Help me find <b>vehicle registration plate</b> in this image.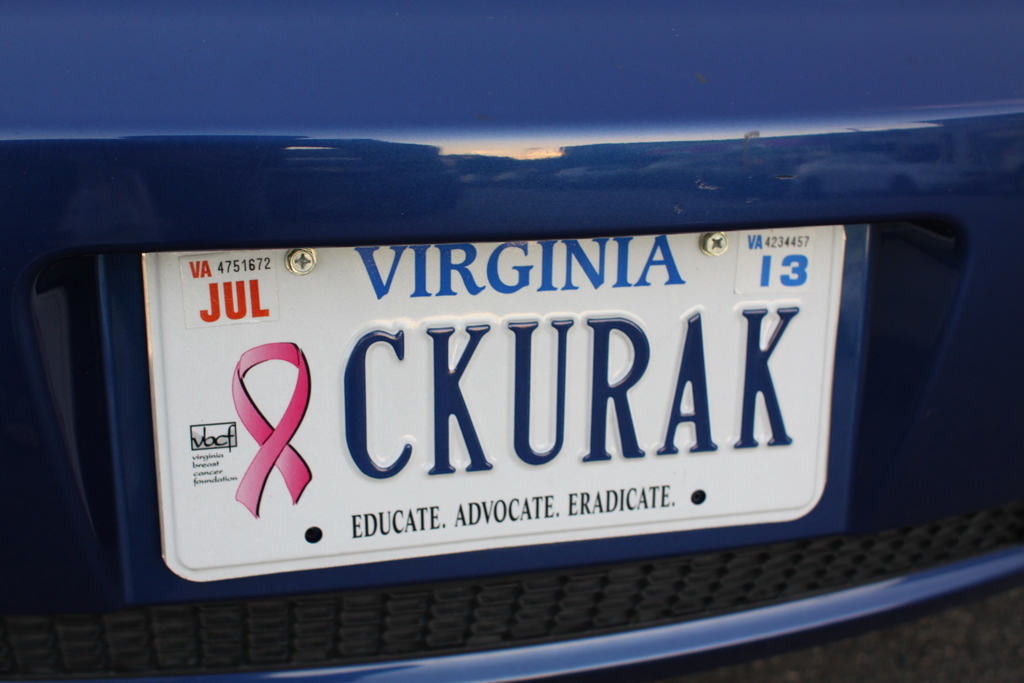
Found it: 141/230/849/581.
